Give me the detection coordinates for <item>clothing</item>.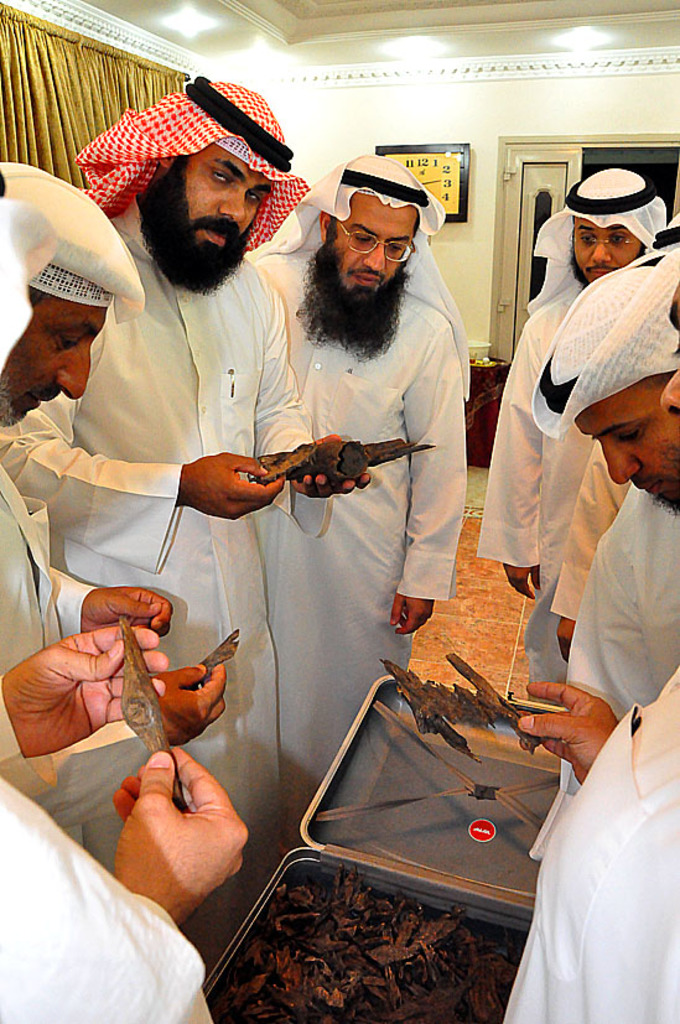
0 442 95 843.
